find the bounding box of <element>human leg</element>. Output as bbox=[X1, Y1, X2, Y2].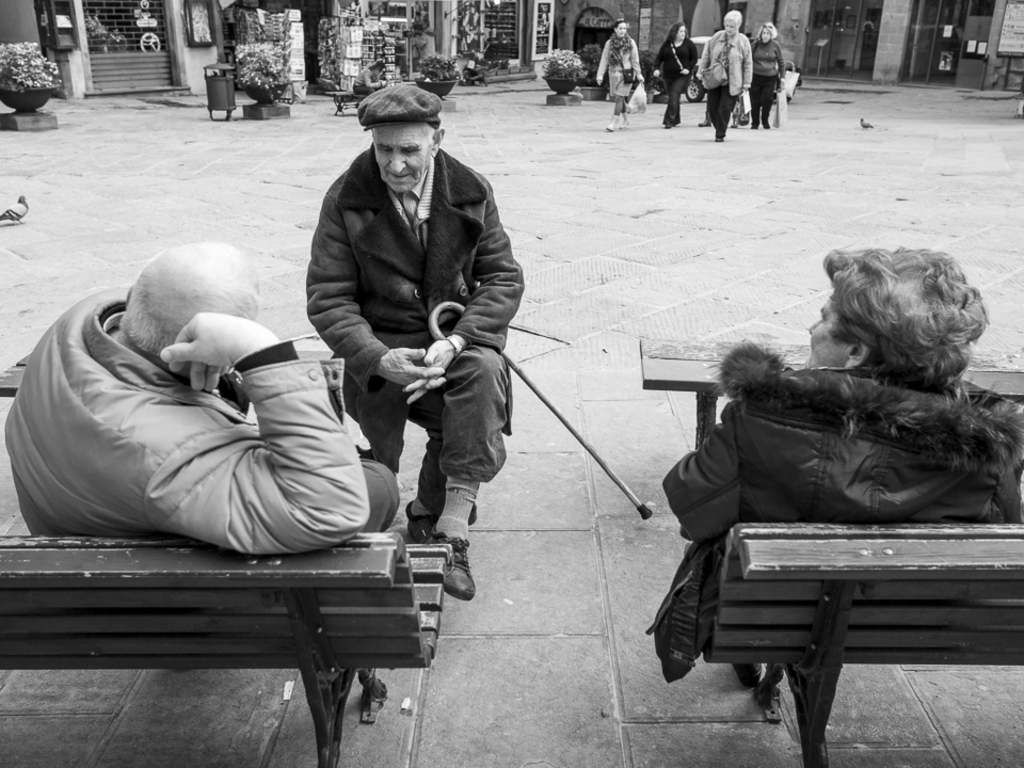
bbox=[714, 77, 737, 143].
